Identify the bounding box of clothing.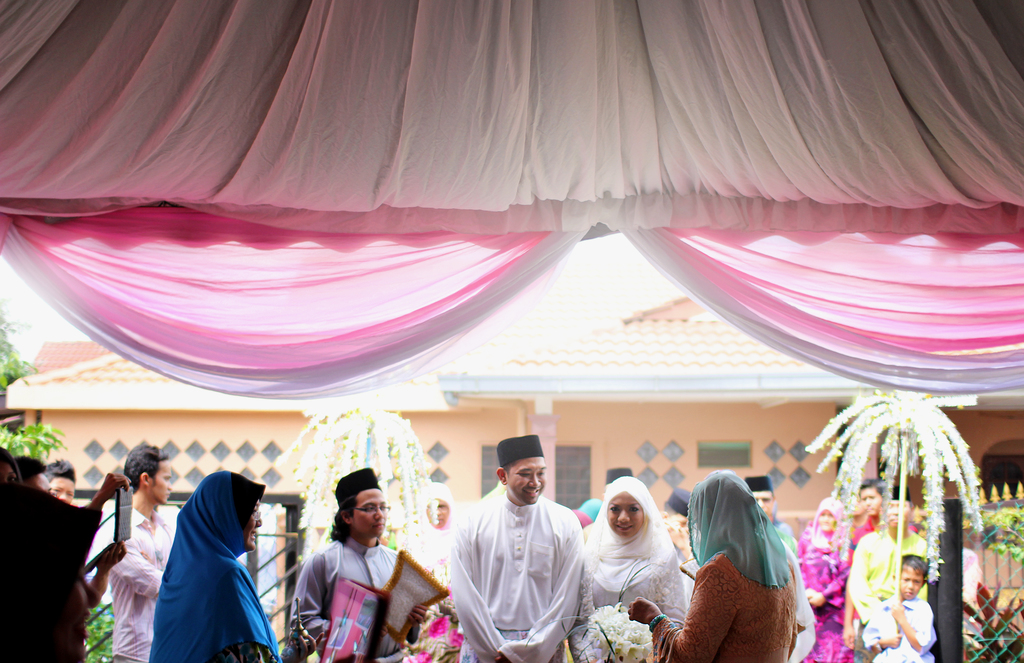
box=[652, 553, 794, 662].
